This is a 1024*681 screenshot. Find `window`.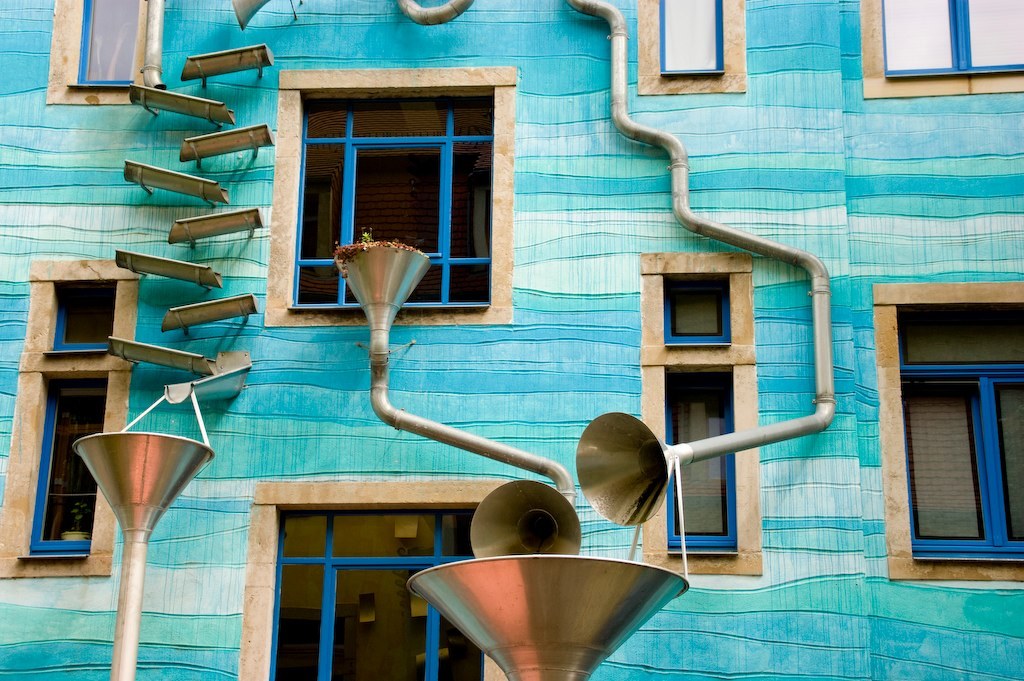
Bounding box: bbox=[69, 0, 147, 88].
